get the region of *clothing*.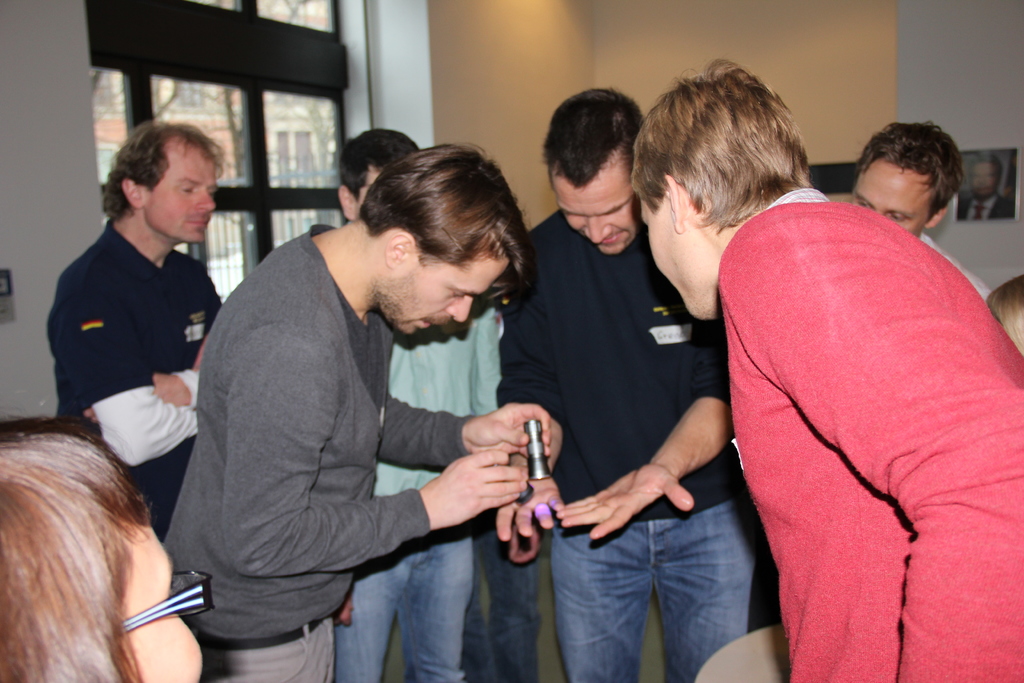
region(553, 514, 769, 682).
